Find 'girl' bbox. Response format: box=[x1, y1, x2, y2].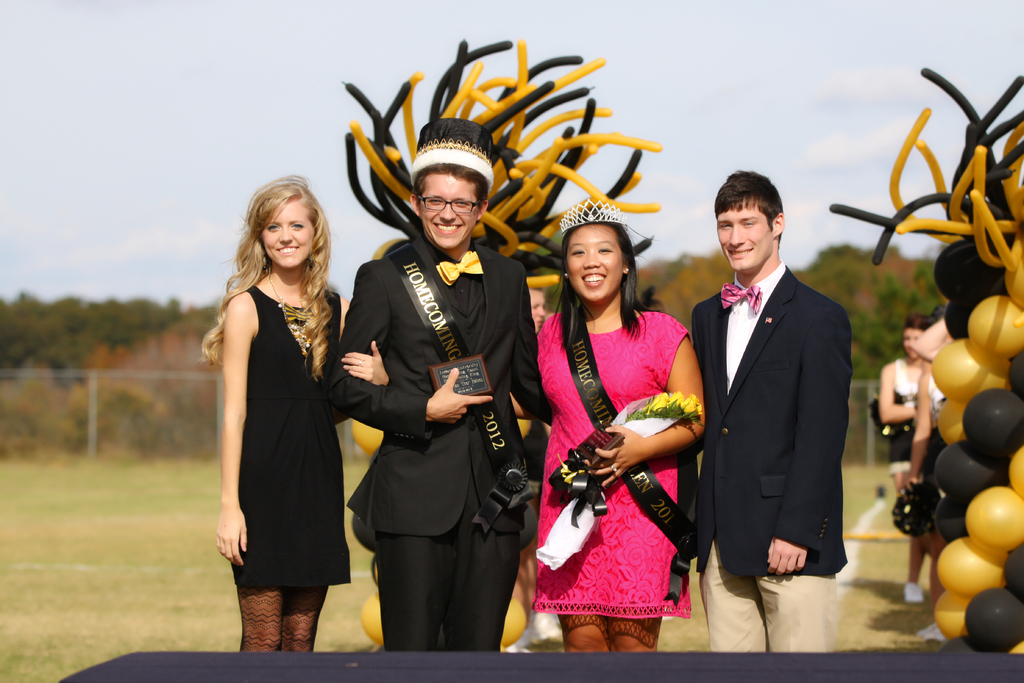
box=[197, 172, 390, 654].
